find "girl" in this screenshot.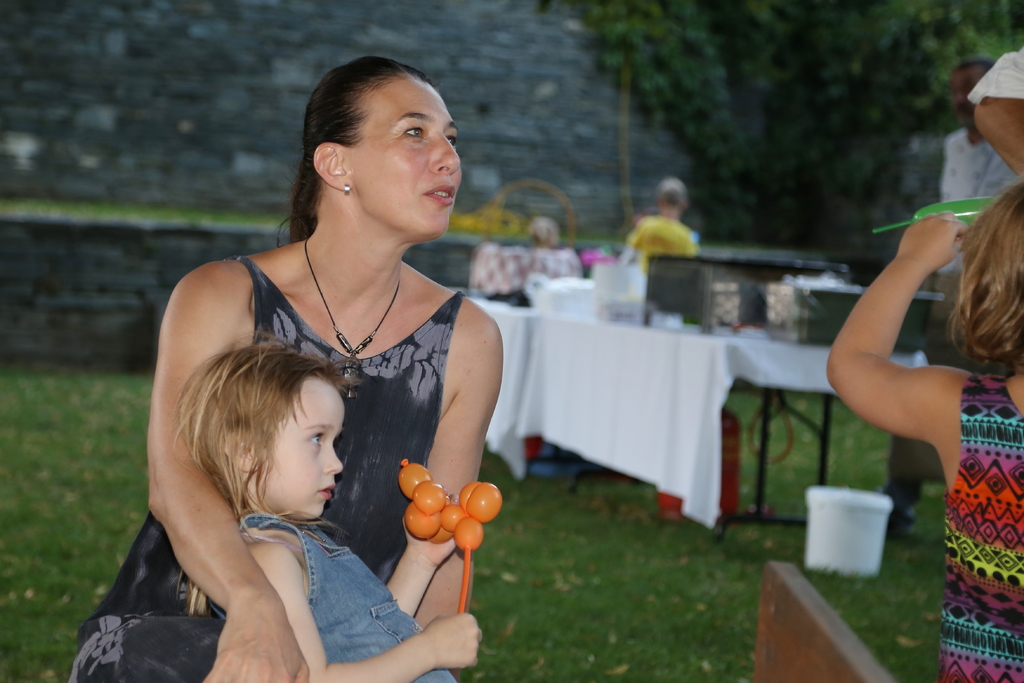
The bounding box for "girl" is pyautogui.locateOnScreen(173, 322, 485, 680).
